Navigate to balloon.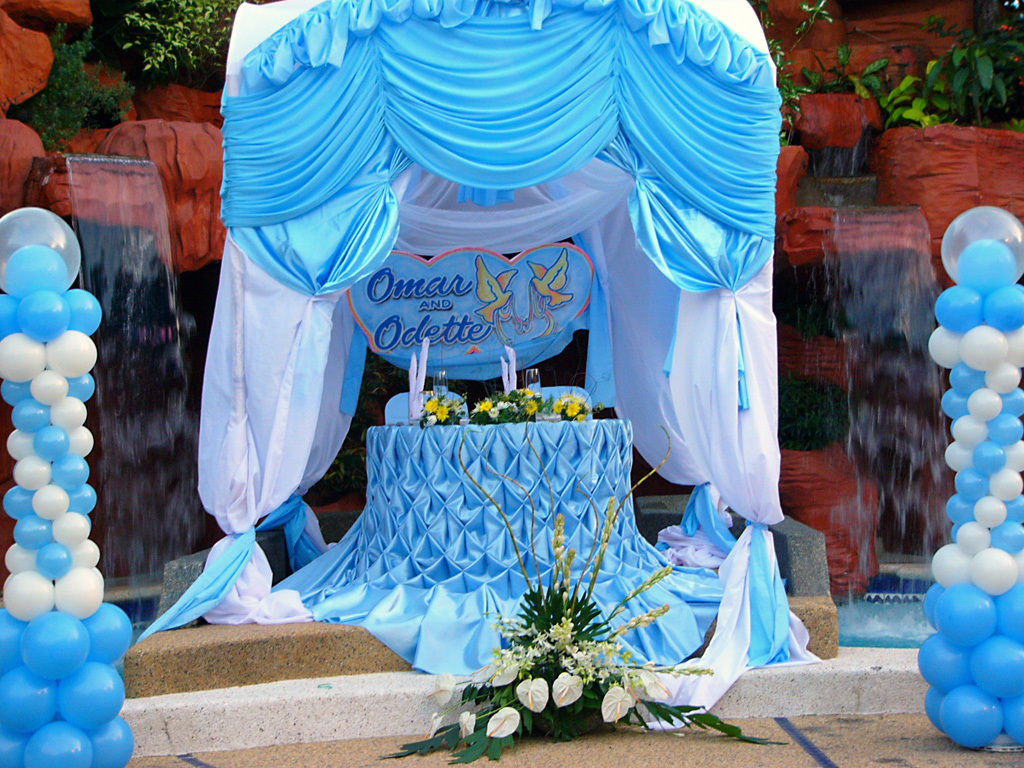
Navigation target: bbox(5, 243, 68, 302).
